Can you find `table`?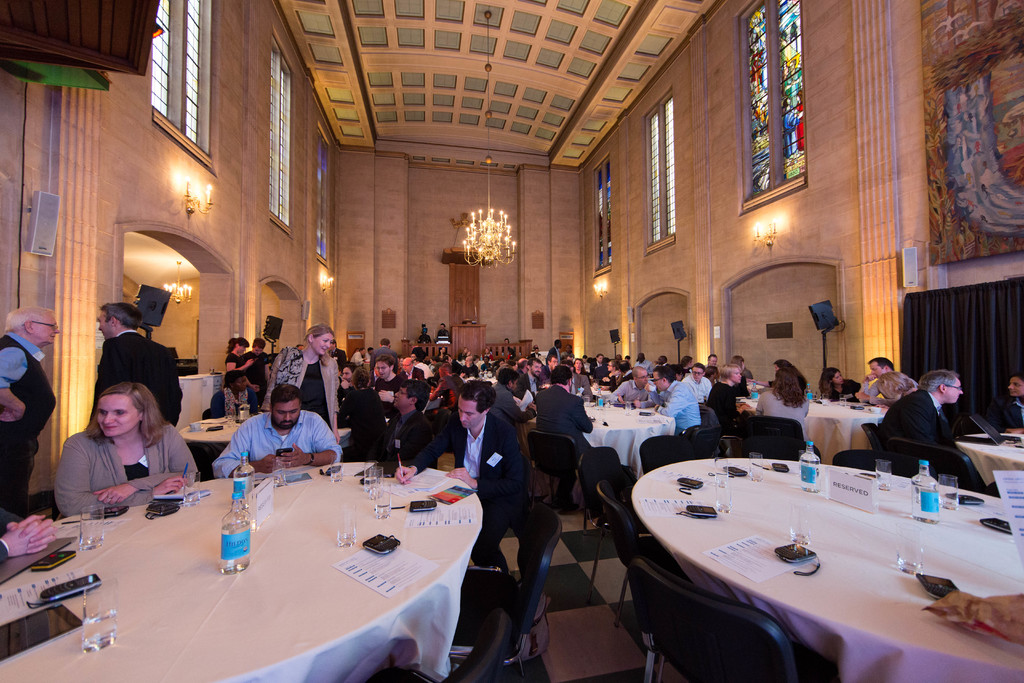
Yes, bounding box: crop(520, 406, 671, 506).
